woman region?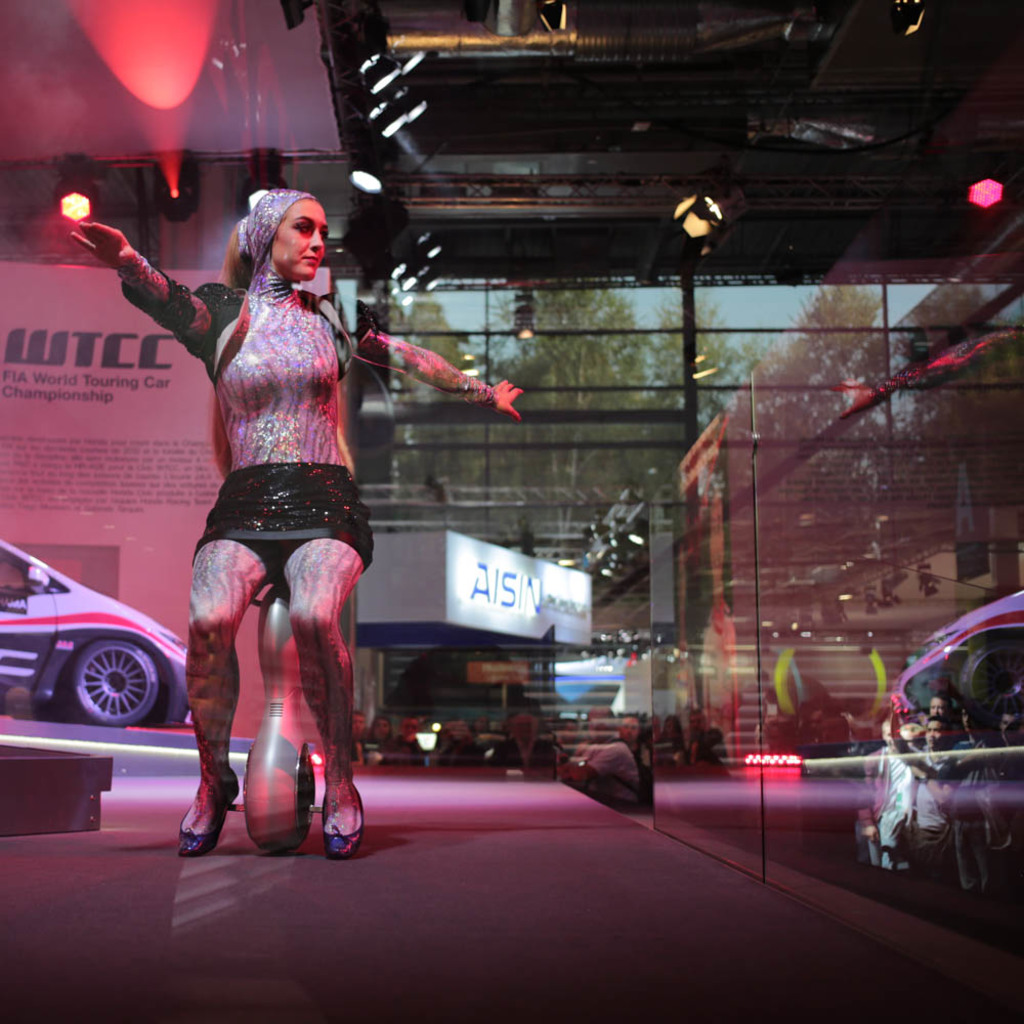
left=91, top=171, right=446, bottom=834
